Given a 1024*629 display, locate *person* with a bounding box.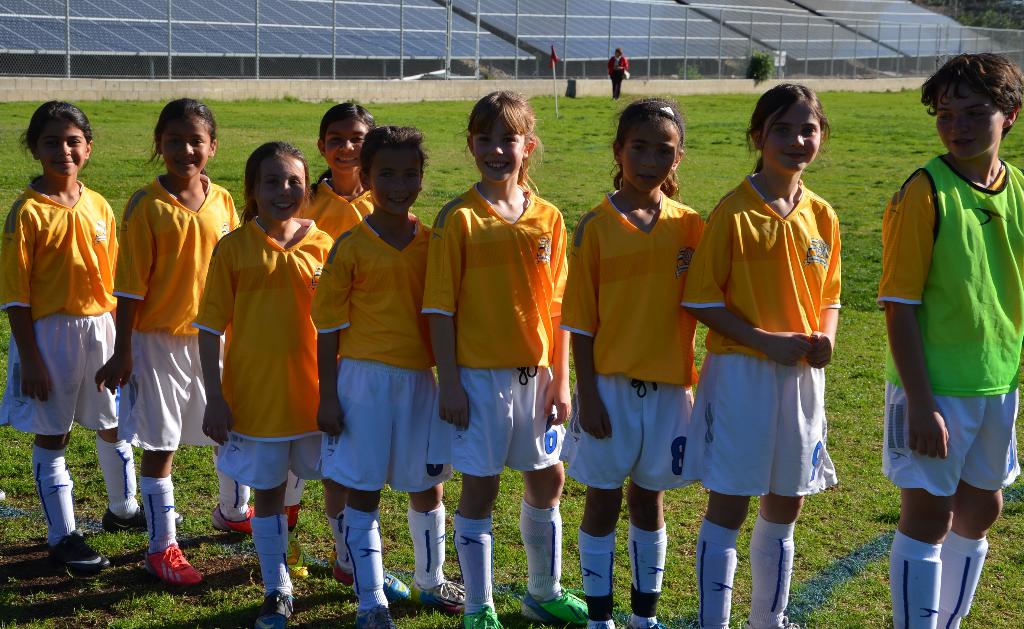
Located: (left=607, top=46, right=630, bottom=99).
